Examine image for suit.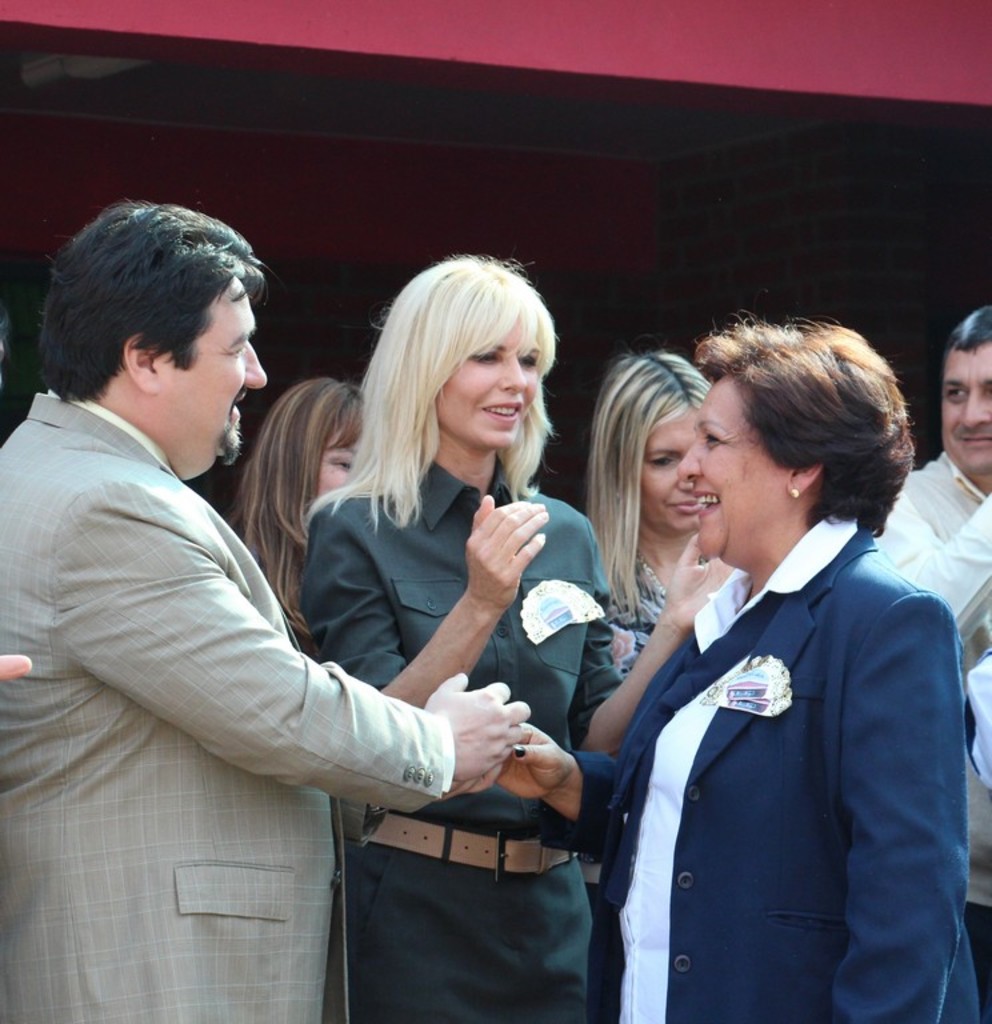
Examination result: select_region(573, 509, 979, 1023).
